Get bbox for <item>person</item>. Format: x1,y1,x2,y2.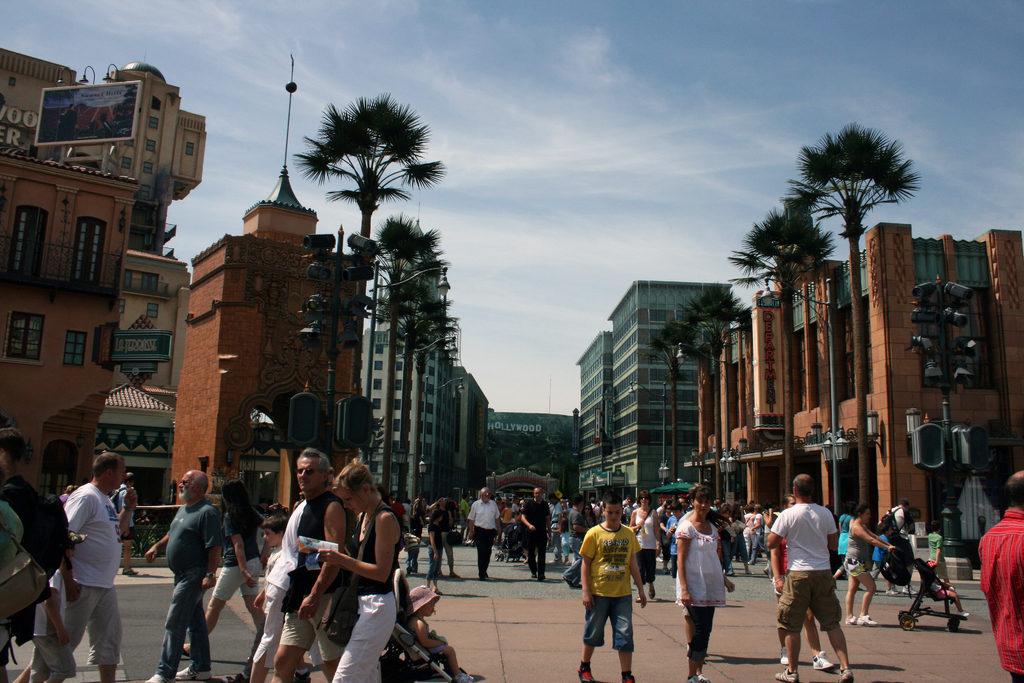
576,494,641,682.
